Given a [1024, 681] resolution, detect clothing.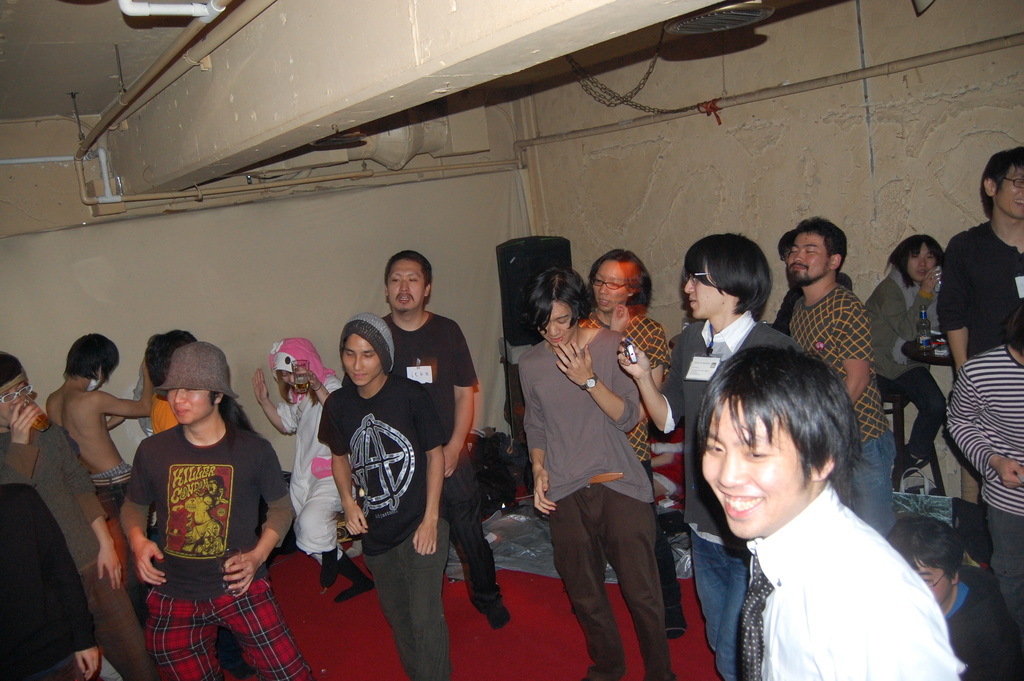
<region>934, 346, 1023, 630</region>.
